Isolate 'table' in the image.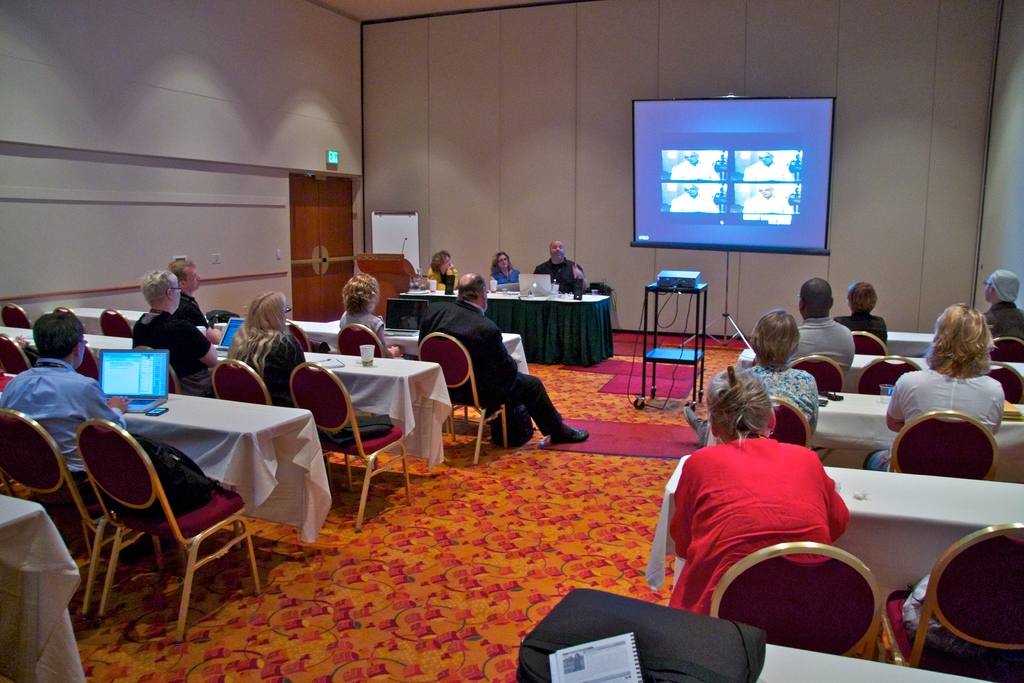
Isolated region: {"left": 881, "top": 332, "right": 938, "bottom": 356}.
